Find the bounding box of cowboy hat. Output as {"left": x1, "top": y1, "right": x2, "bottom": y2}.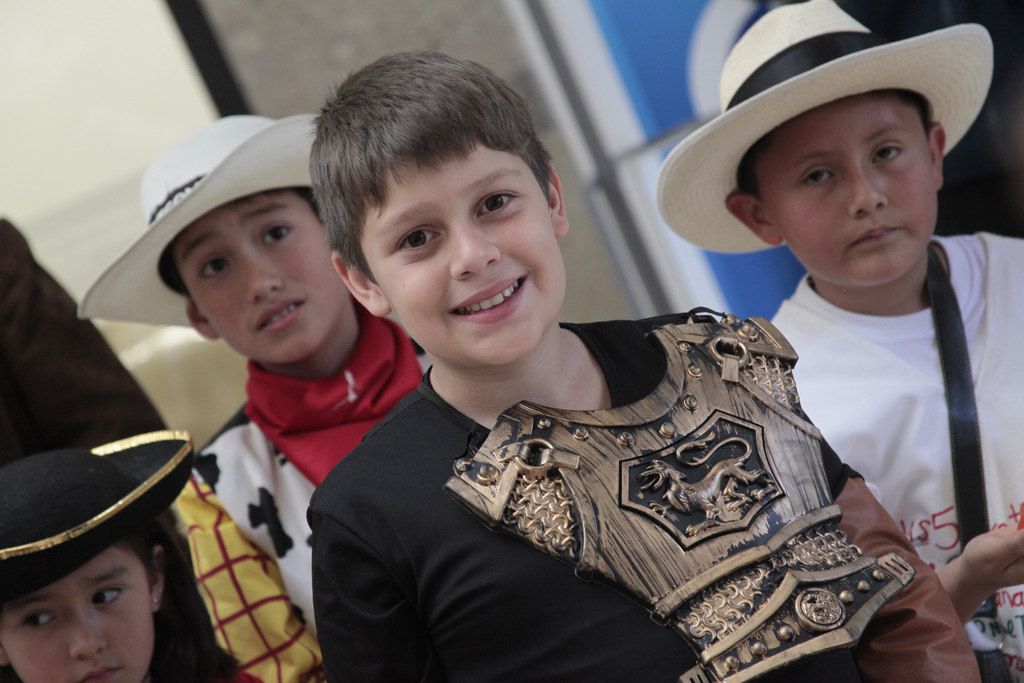
{"left": 668, "top": 0, "right": 996, "bottom": 275}.
